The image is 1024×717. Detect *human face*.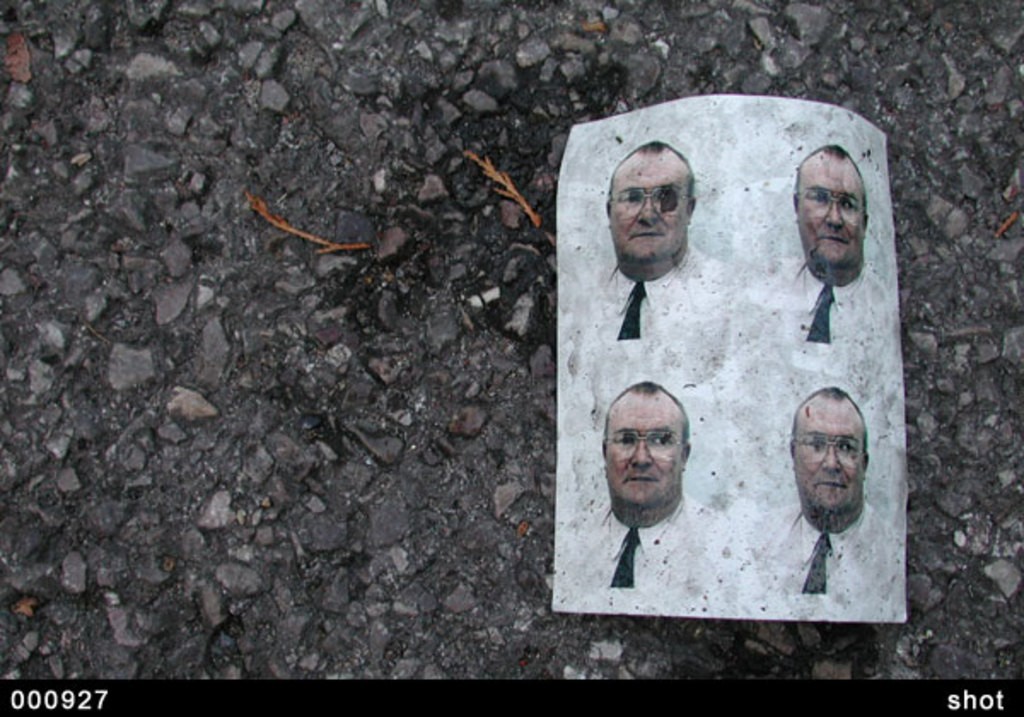
Detection: [x1=609, y1=149, x2=691, y2=261].
